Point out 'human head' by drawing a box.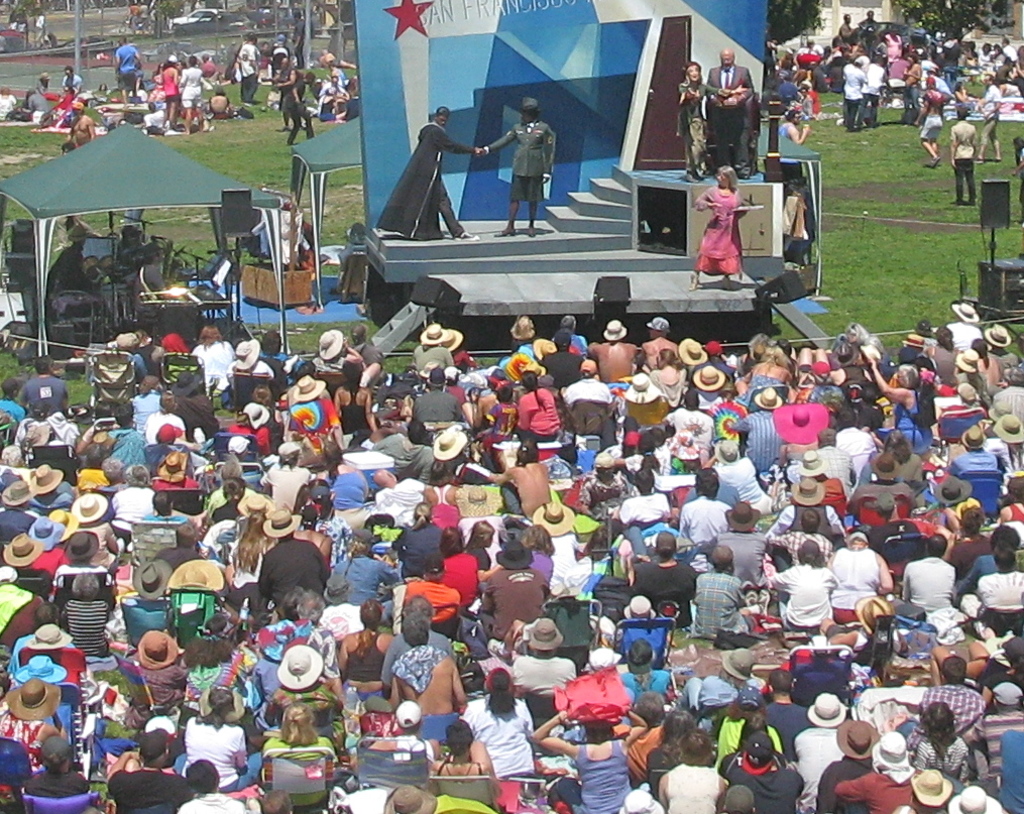
locate(520, 98, 538, 124).
